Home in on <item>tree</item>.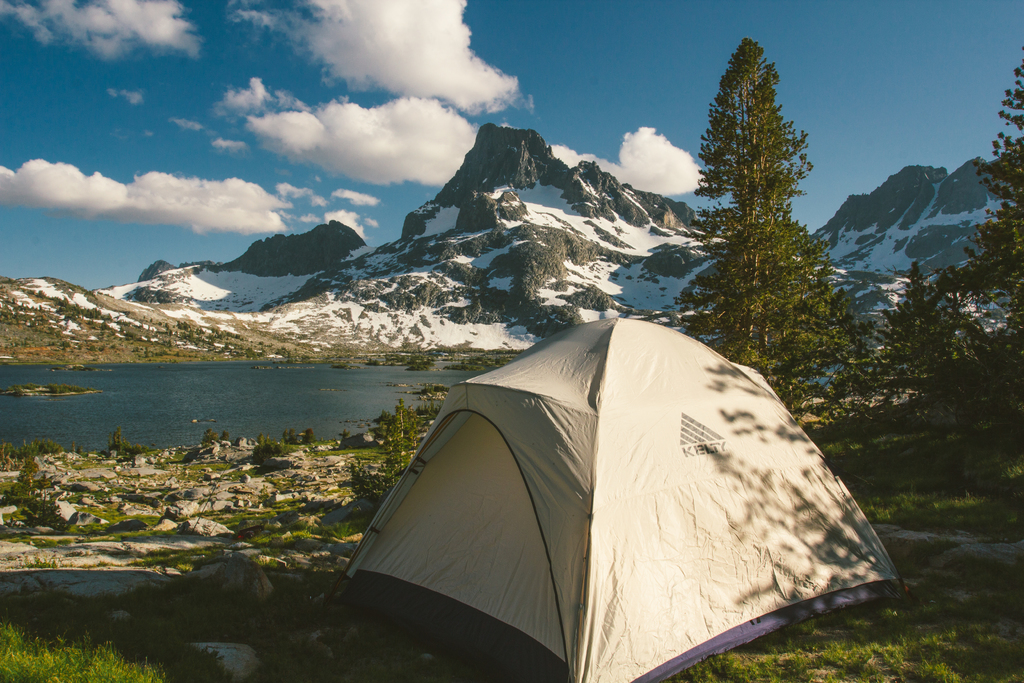
Homed in at l=351, t=459, r=376, b=501.
